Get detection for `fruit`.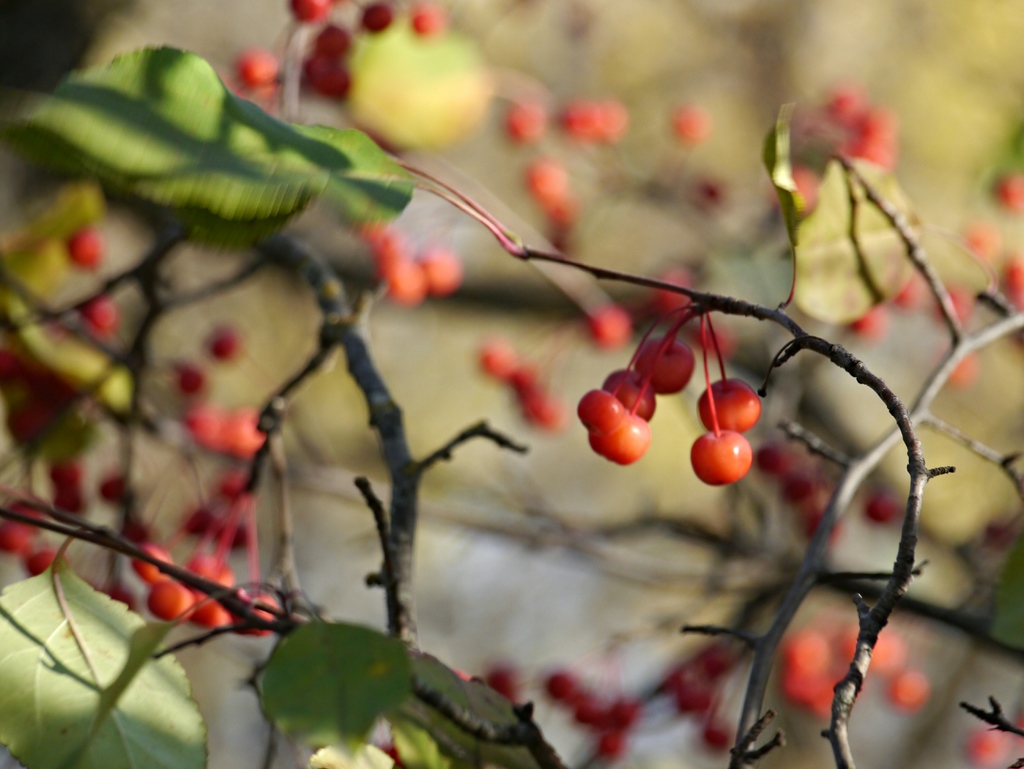
Detection: <region>212, 326, 243, 364</region>.
